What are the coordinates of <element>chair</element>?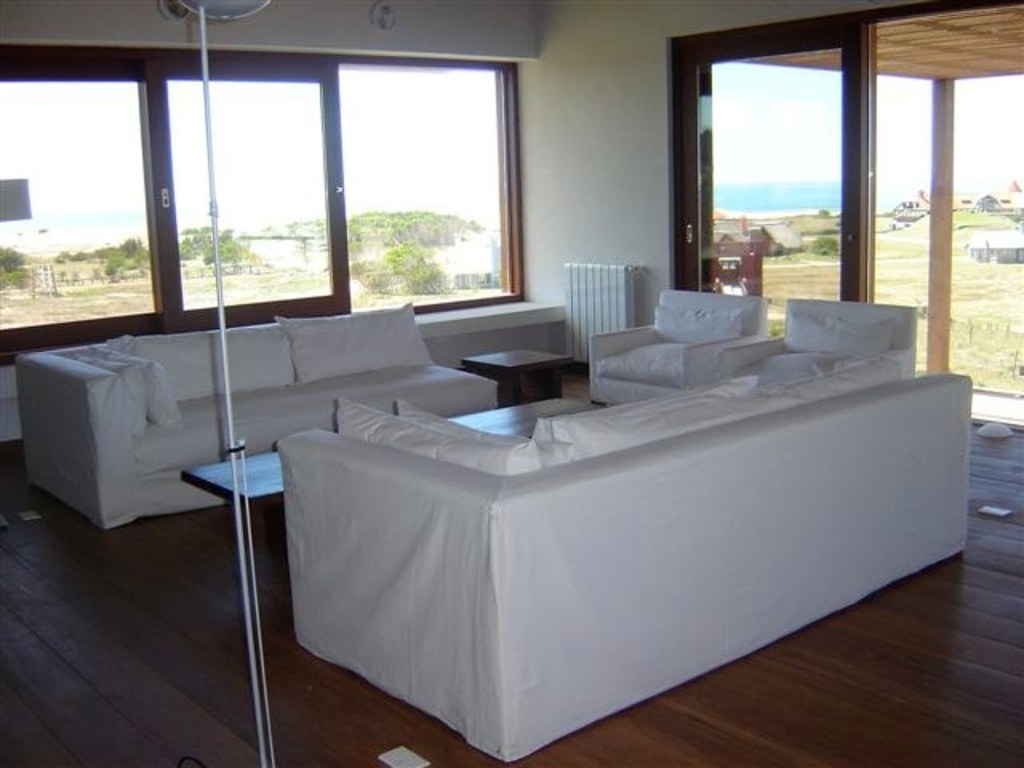
722, 296, 917, 384.
